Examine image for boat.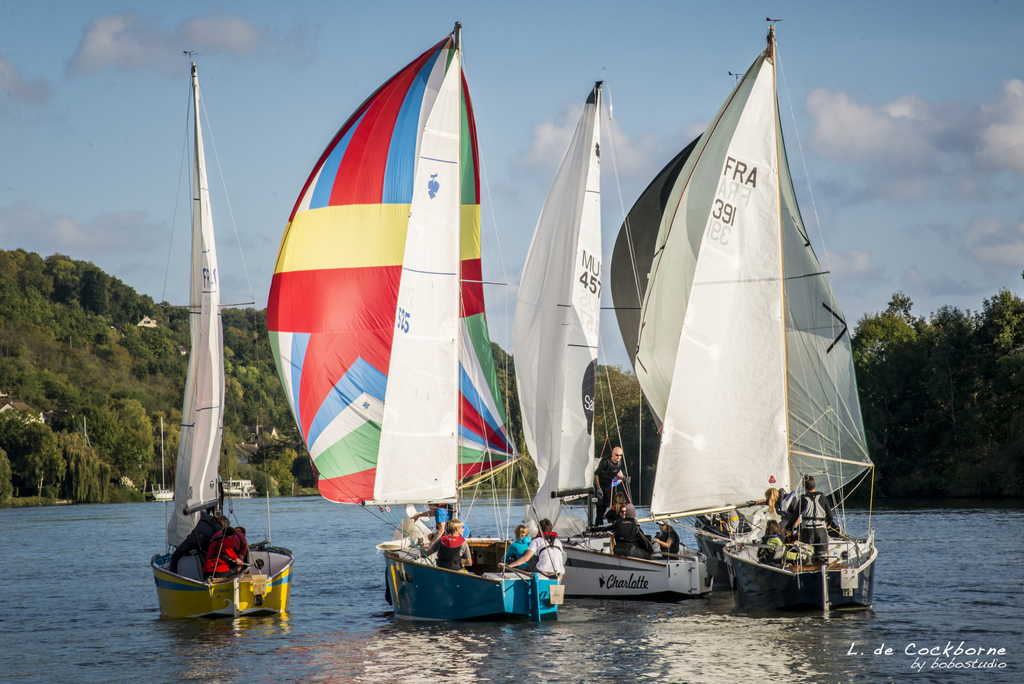
Examination result: select_region(506, 74, 719, 602).
